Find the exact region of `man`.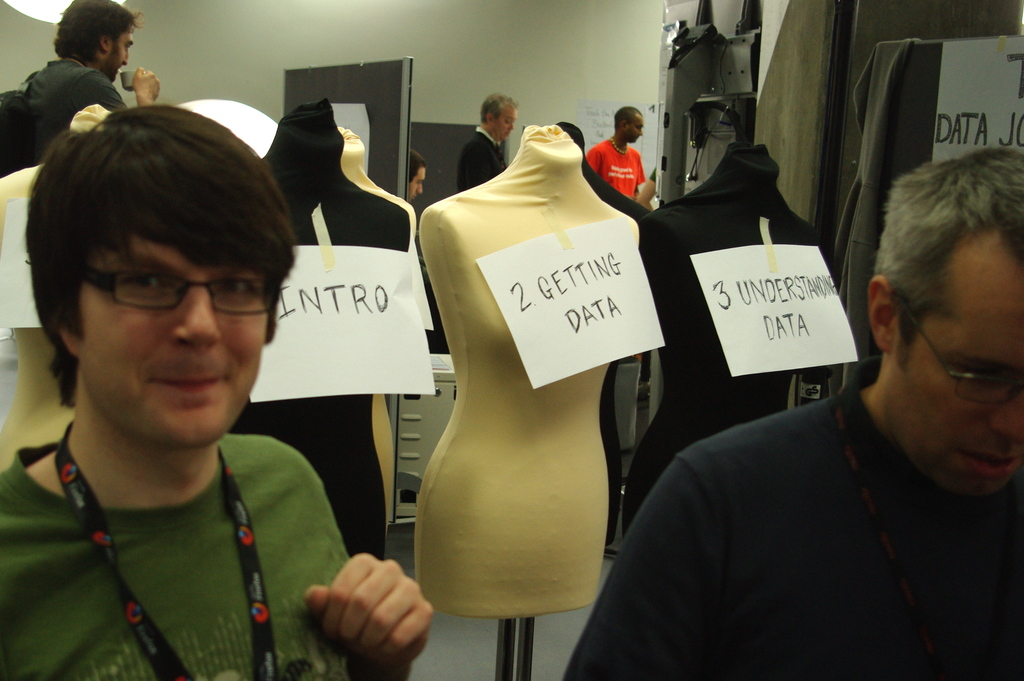
Exact region: [455,88,514,193].
